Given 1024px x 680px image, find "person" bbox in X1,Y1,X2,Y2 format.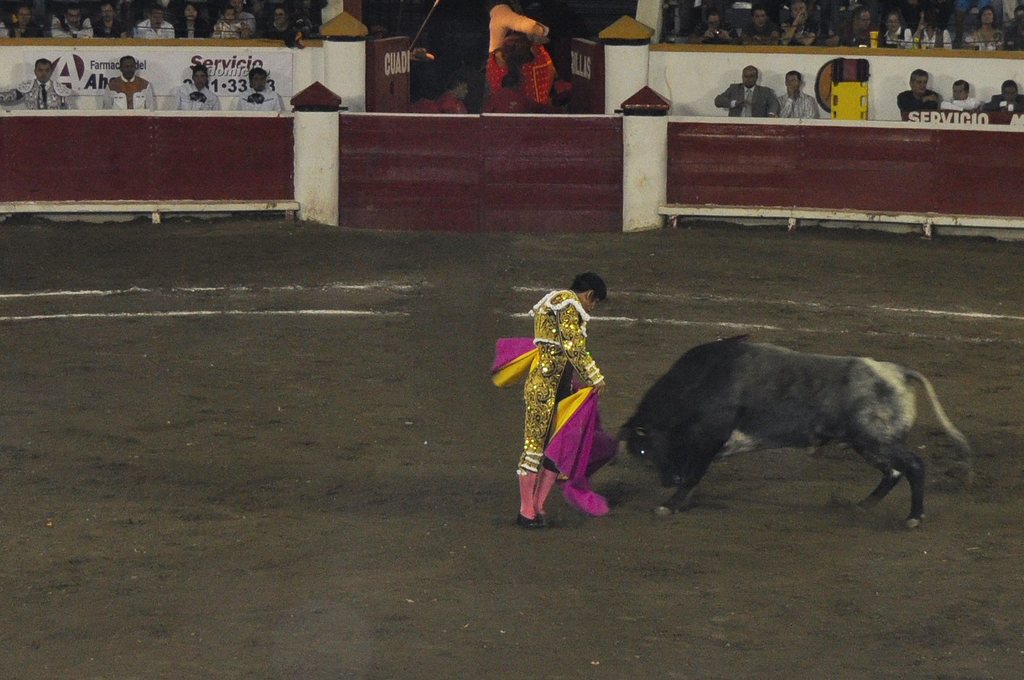
769,74,820,121.
